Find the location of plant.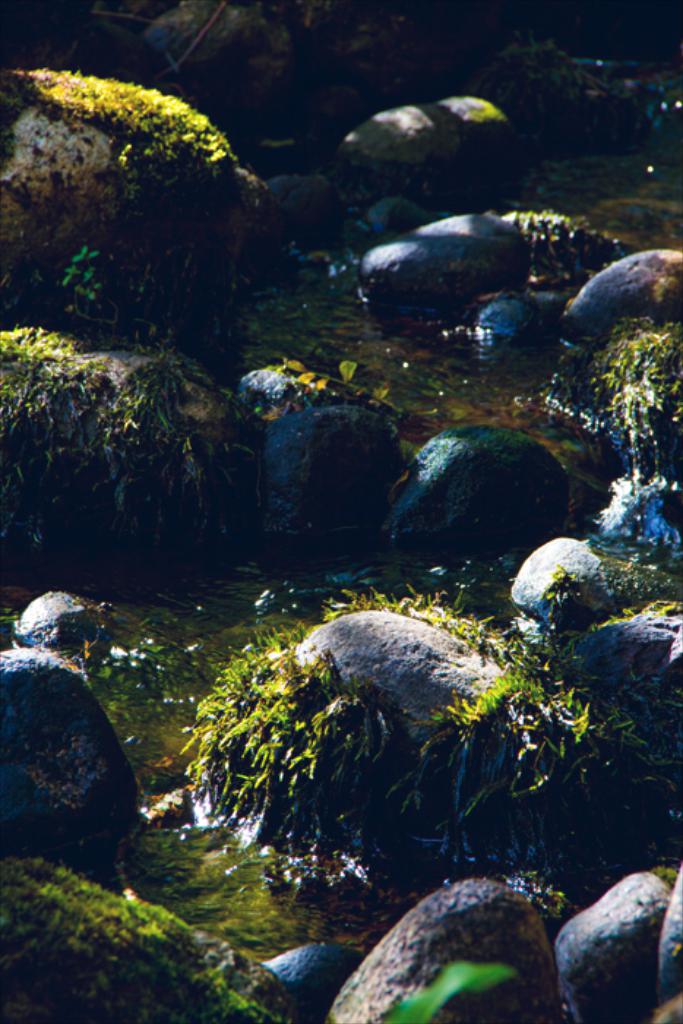
Location: {"x1": 278, "y1": 361, "x2": 405, "y2": 401}.
